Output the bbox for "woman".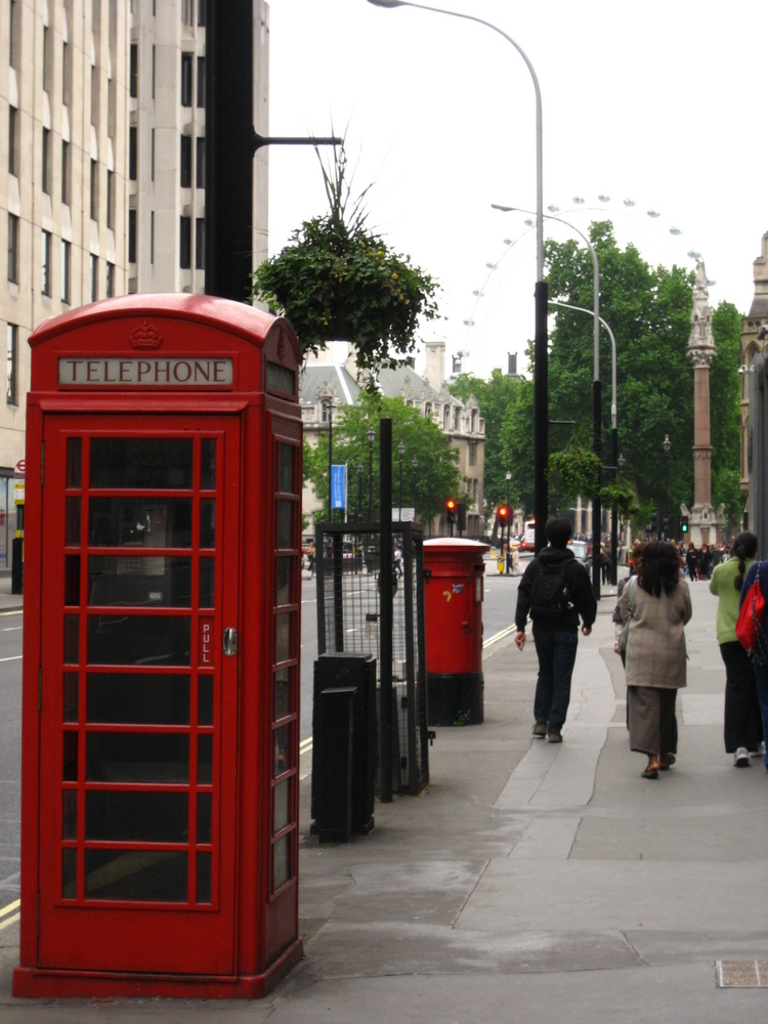
602/518/714/779.
